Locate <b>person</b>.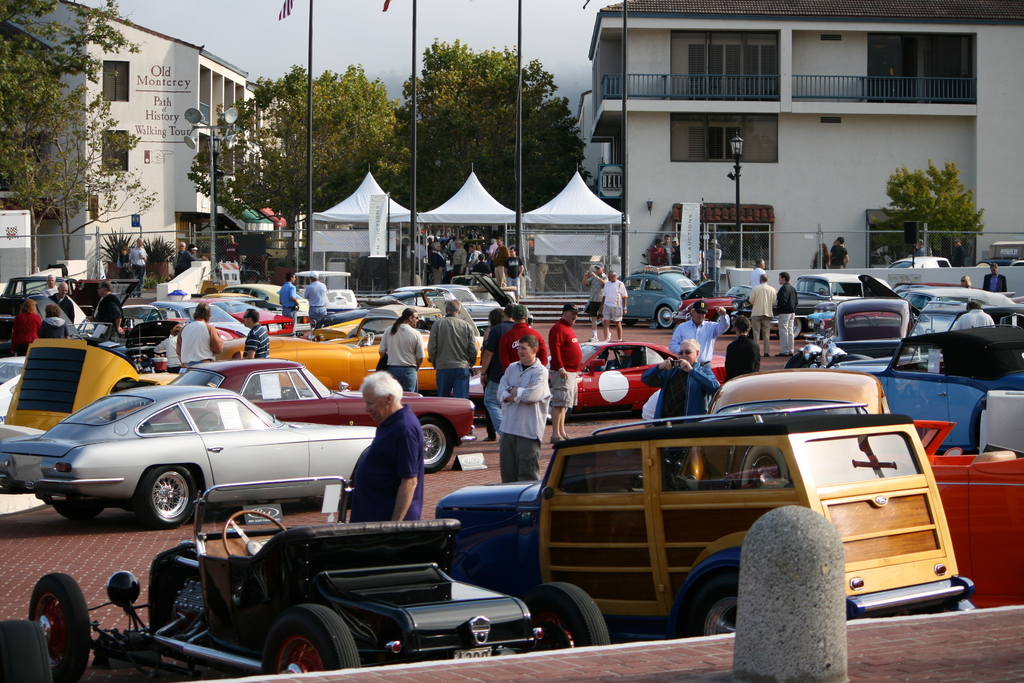
Bounding box: bbox(488, 325, 563, 498).
